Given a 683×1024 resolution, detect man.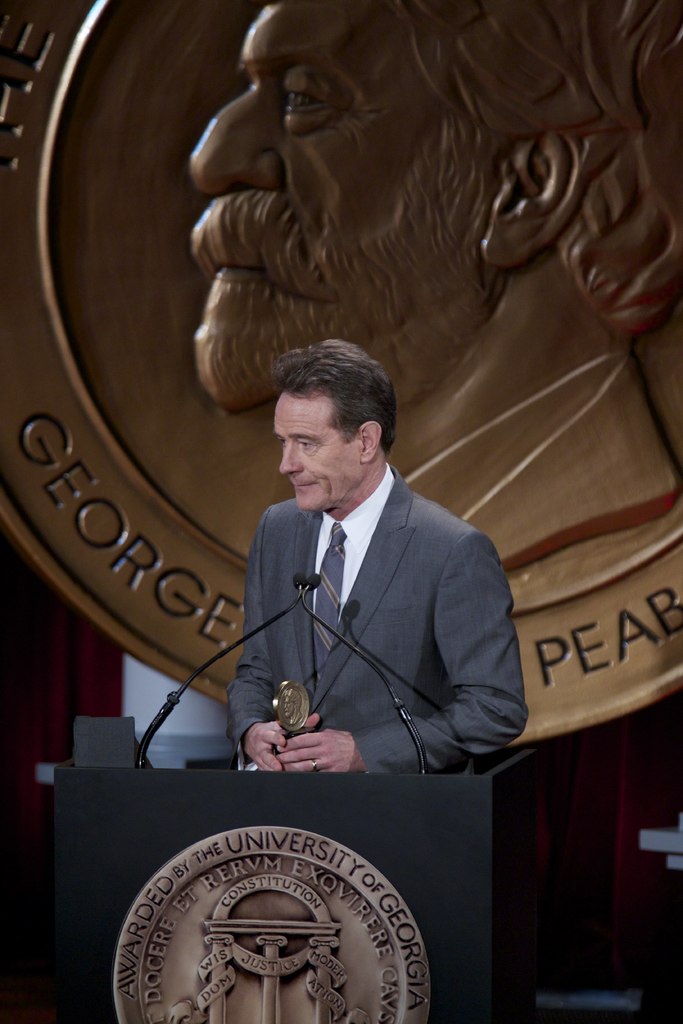
box=[206, 356, 522, 801].
